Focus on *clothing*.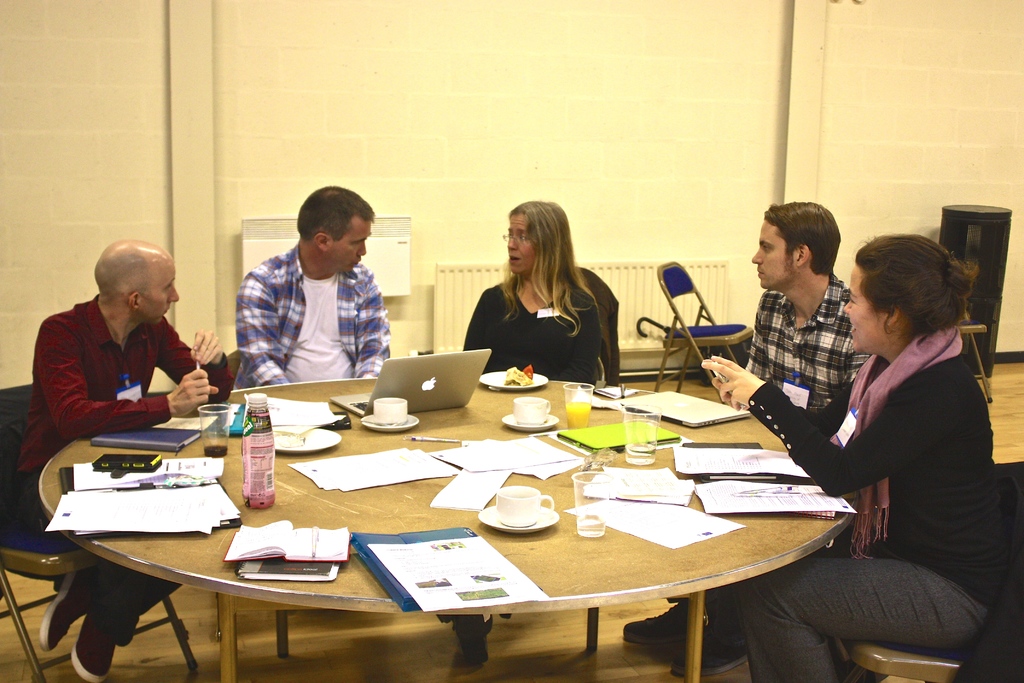
Focused at 749/338/1006/682.
